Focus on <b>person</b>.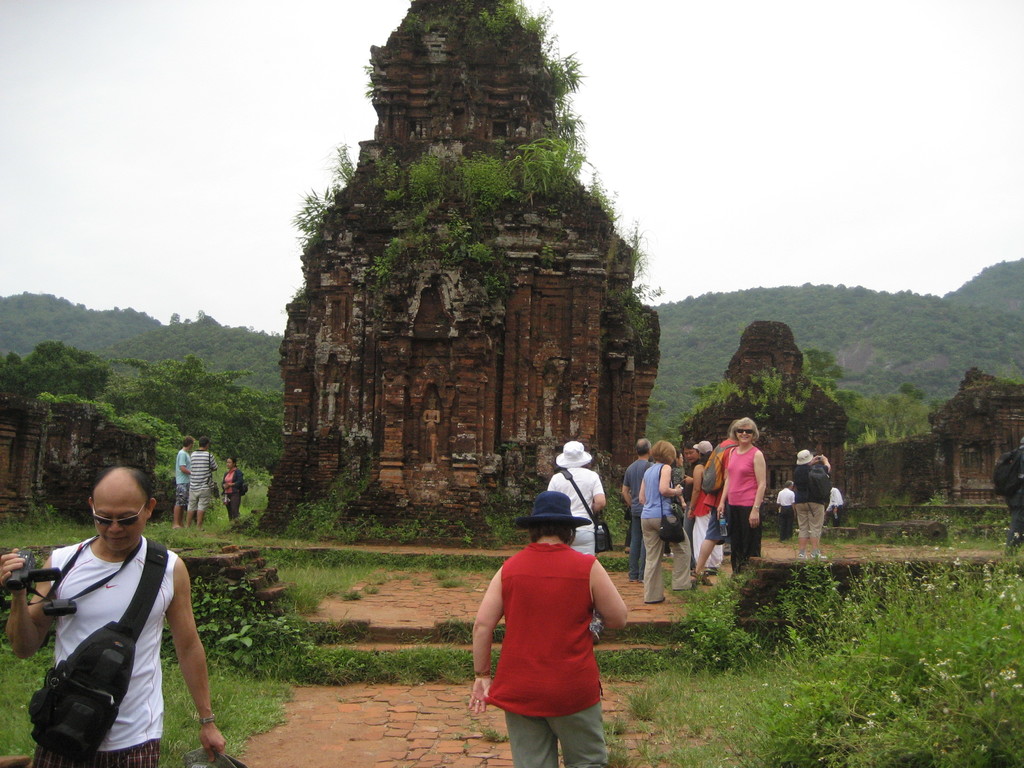
Focused at 468,497,628,767.
